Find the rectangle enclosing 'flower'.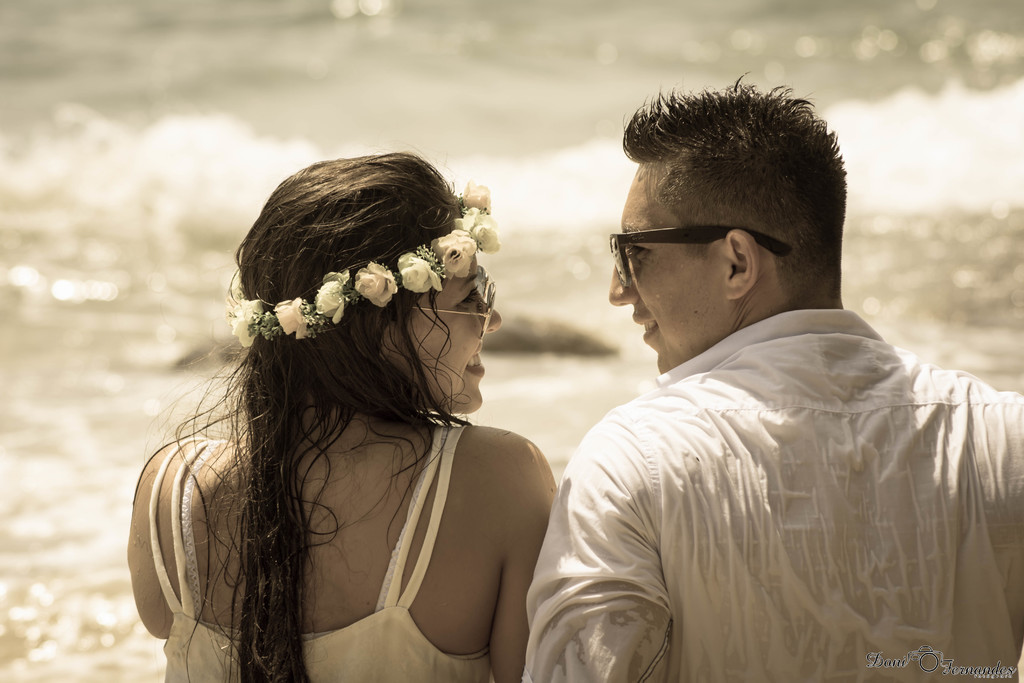
<bbox>350, 256, 410, 317</bbox>.
